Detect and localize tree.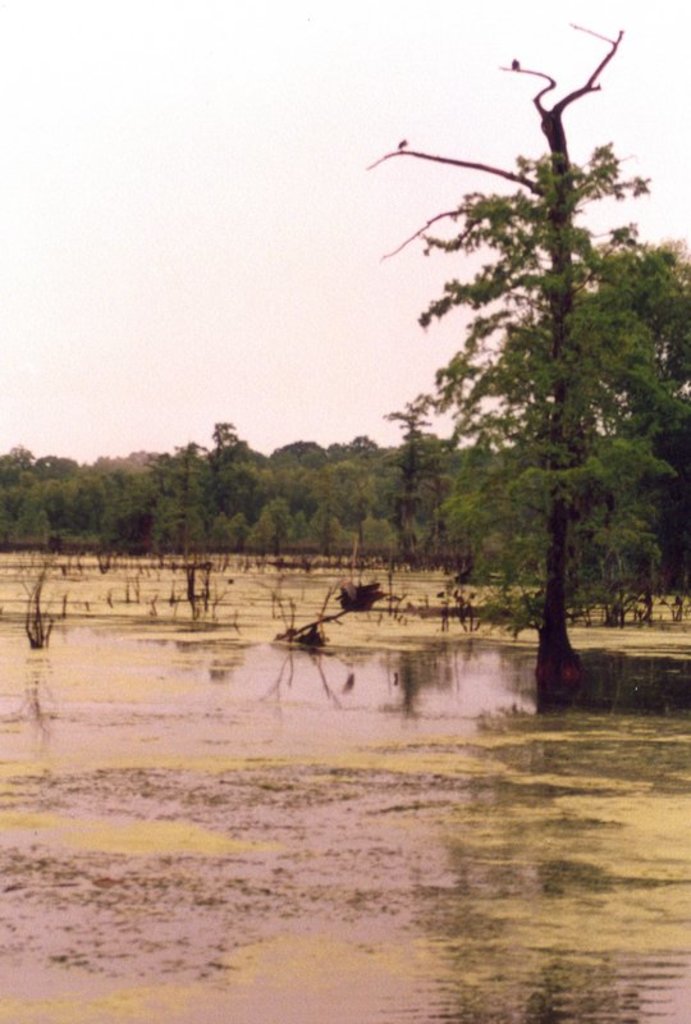
Localized at detection(328, 17, 681, 691).
